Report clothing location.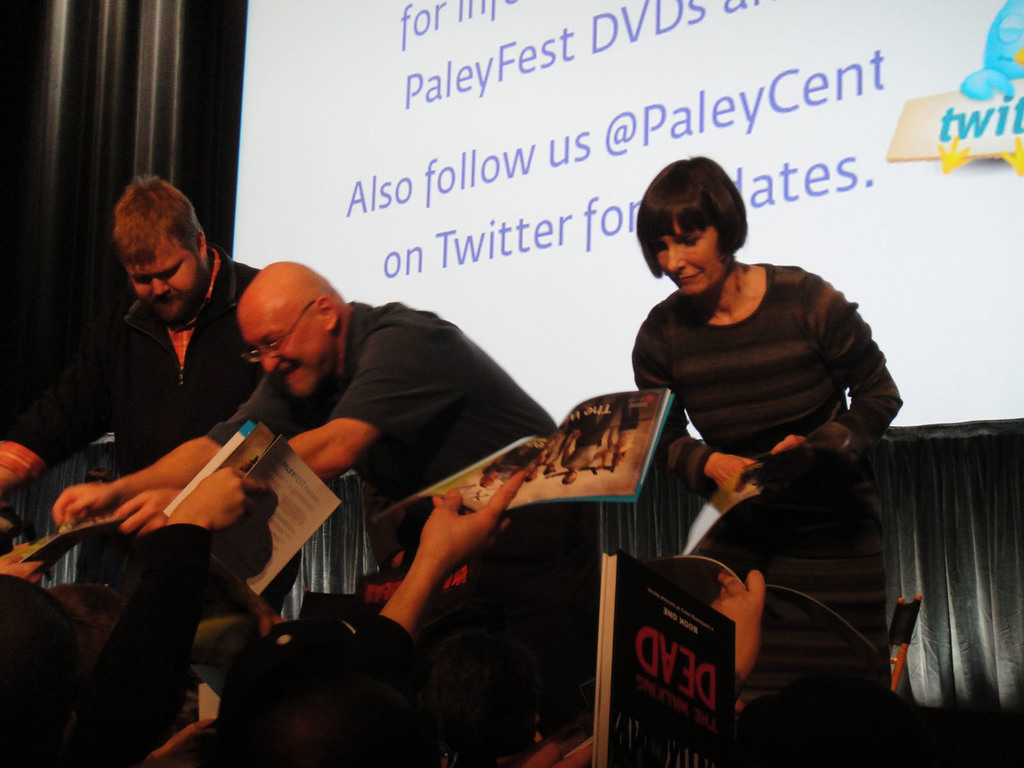
Report: 0:254:276:604.
